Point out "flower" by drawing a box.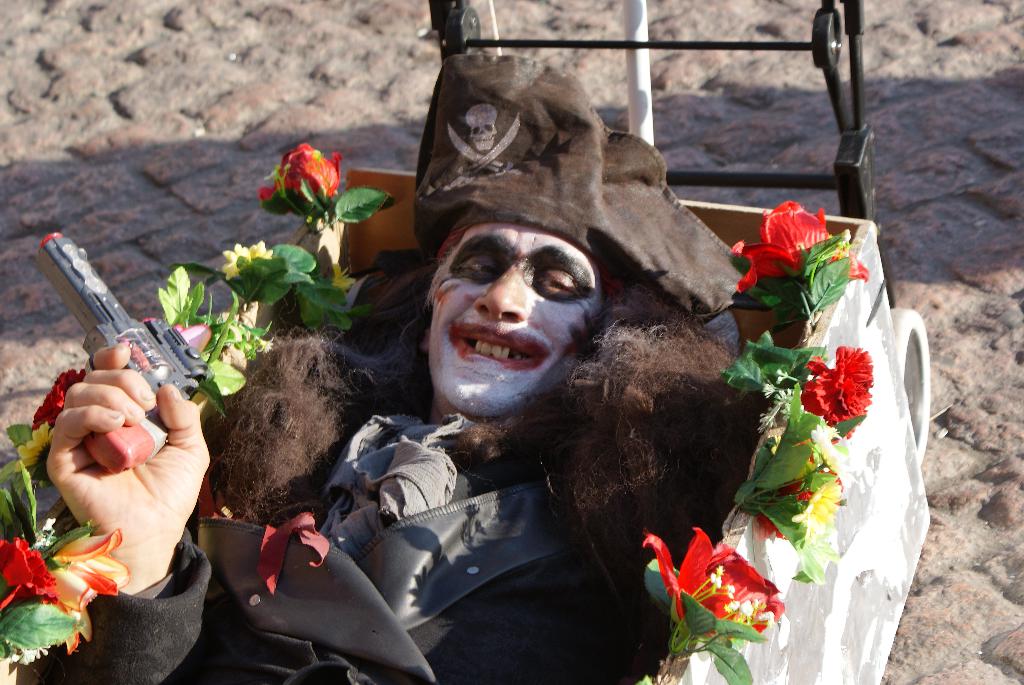
<bbox>145, 319, 217, 356</bbox>.
